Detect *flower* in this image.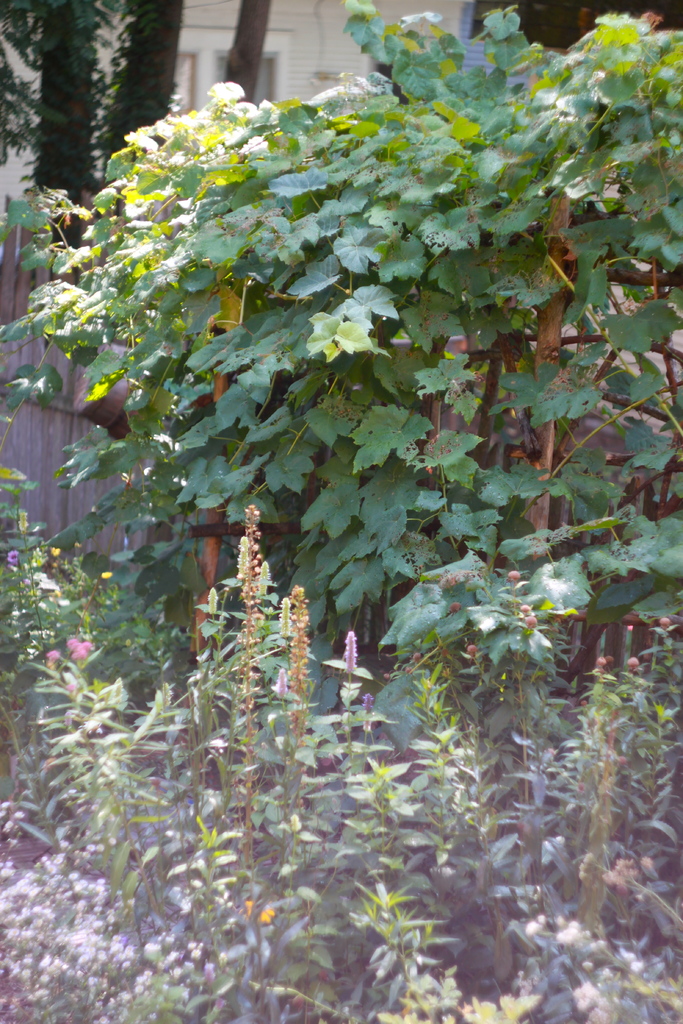
Detection: [x1=49, y1=646, x2=60, y2=664].
